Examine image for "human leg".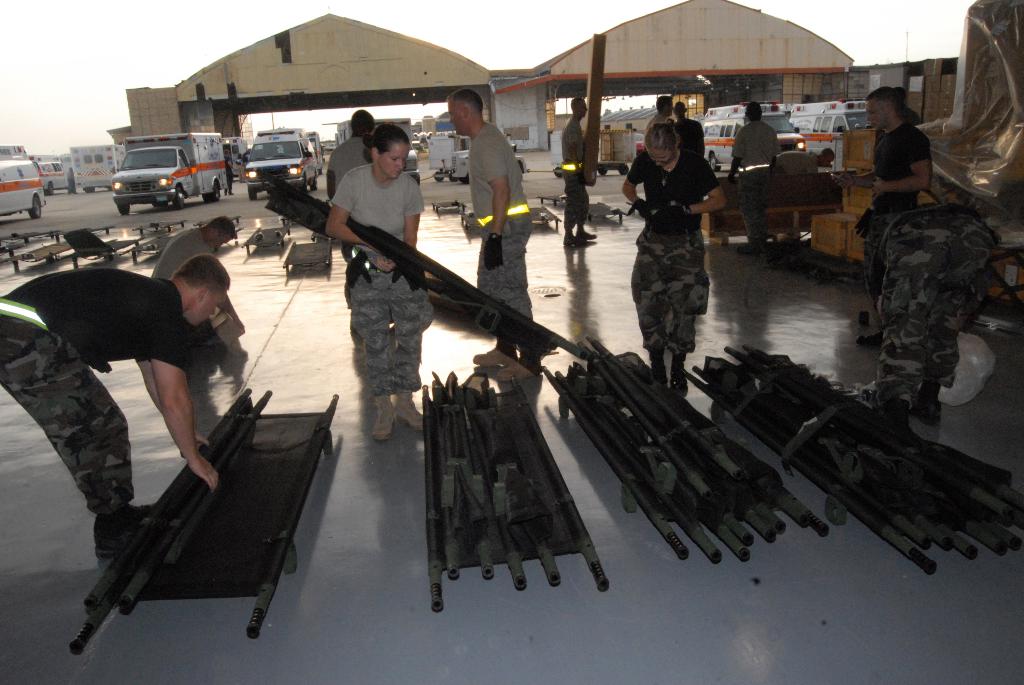
Examination result: bbox(876, 230, 968, 410).
